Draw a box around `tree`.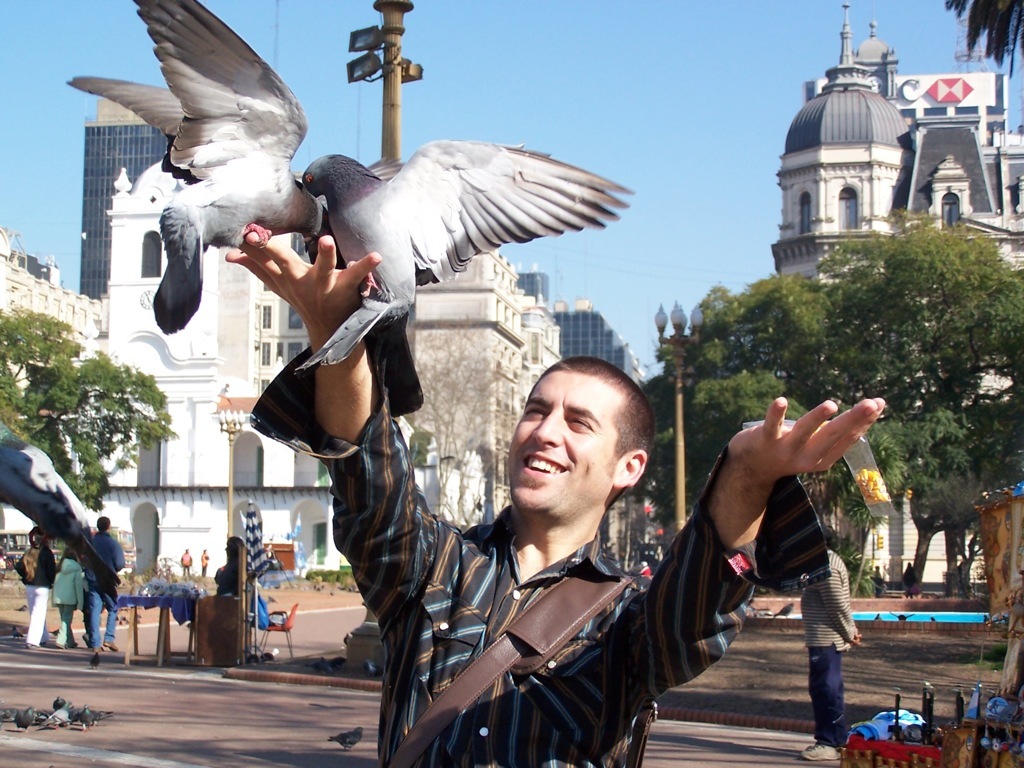
bbox=(673, 204, 1023, 585).
